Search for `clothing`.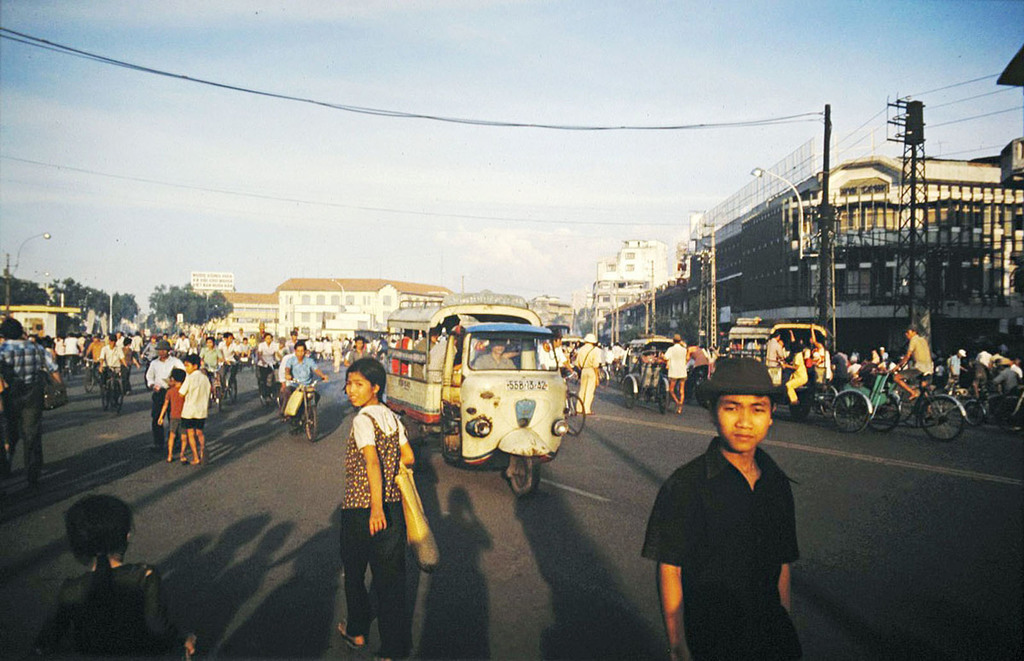
Found at 181 362 207 429.
